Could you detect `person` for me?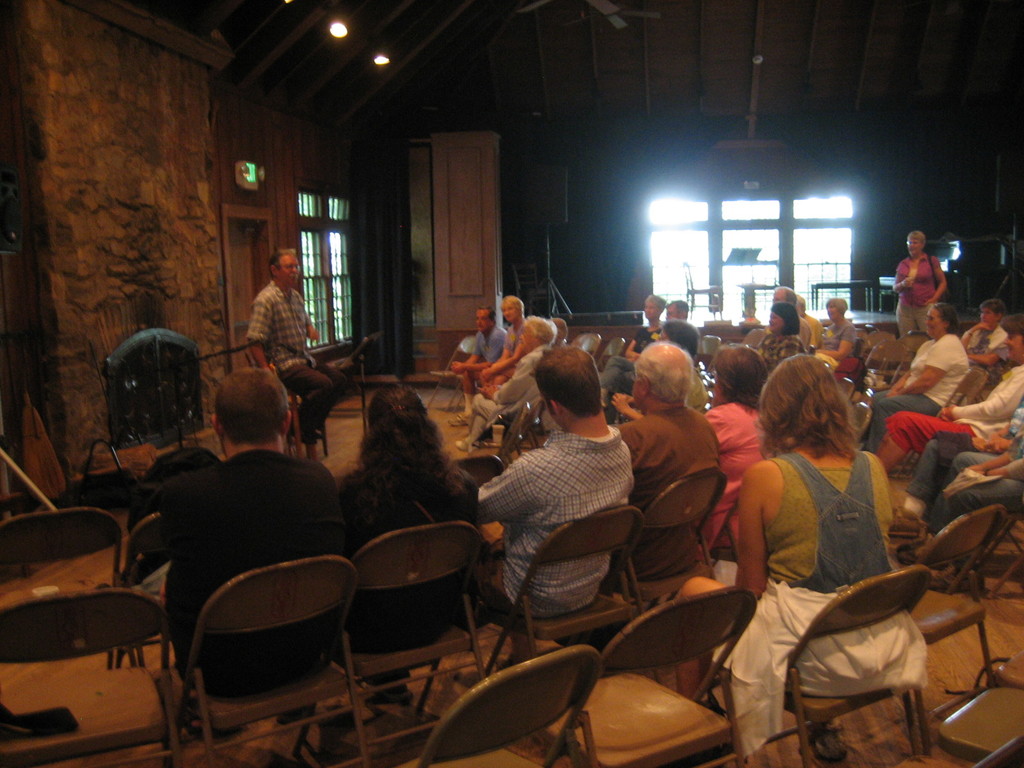
Detection result: locate(478, 317, 557, 438).
